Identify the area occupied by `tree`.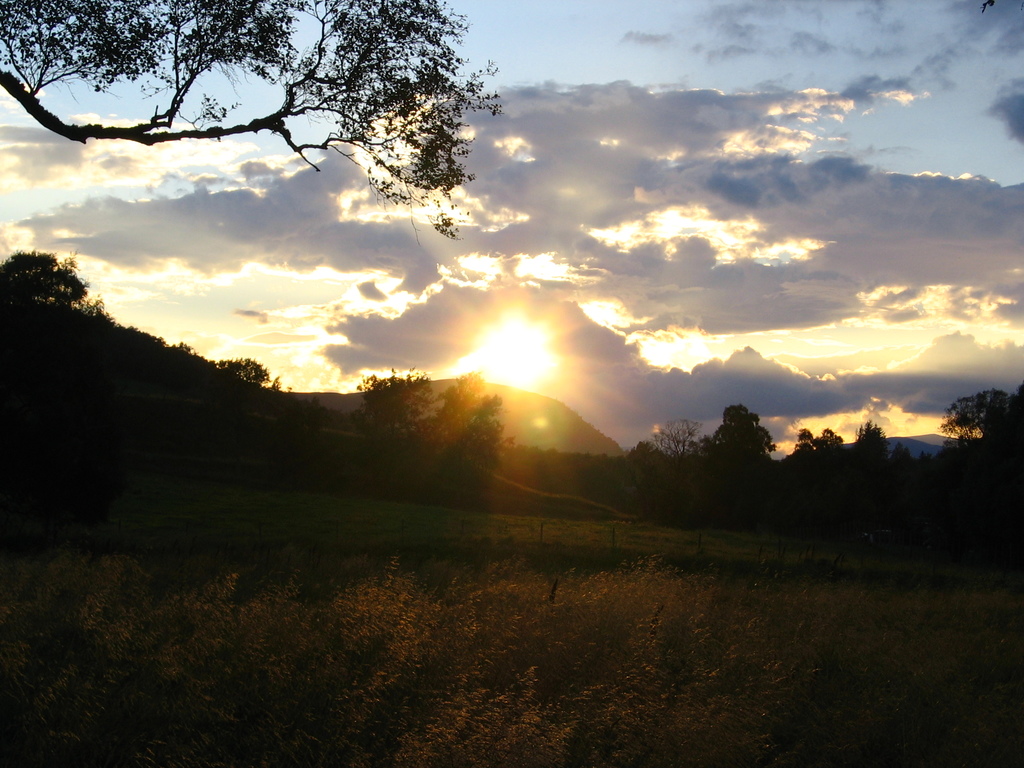
Area: select_region(944, 390, 1010, 446).
